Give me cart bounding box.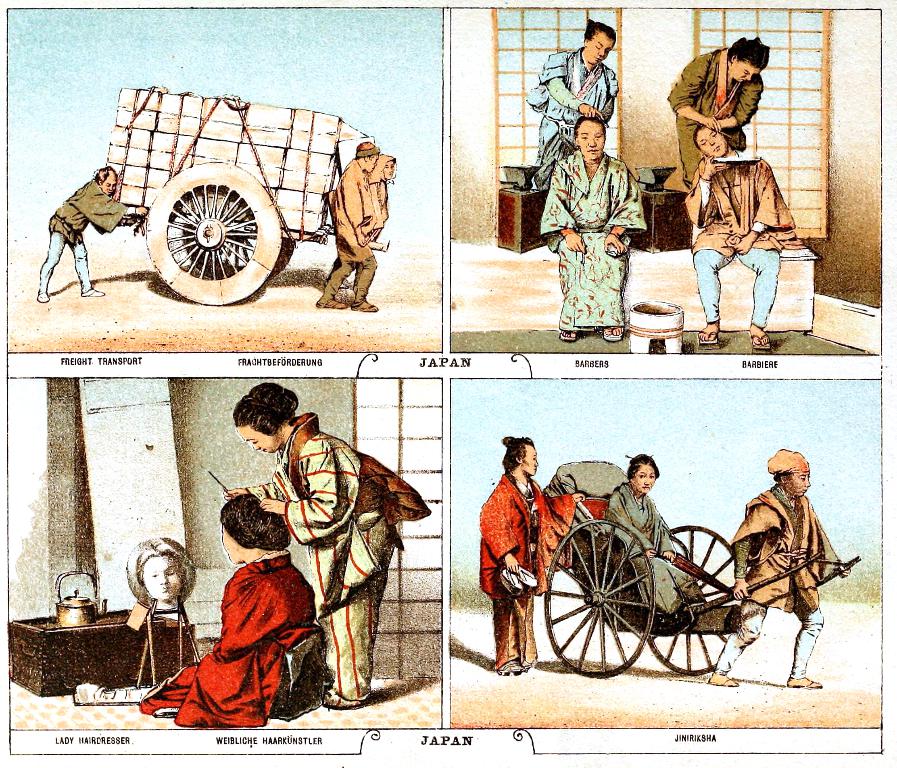
rect(540, 458, 860, 676).
